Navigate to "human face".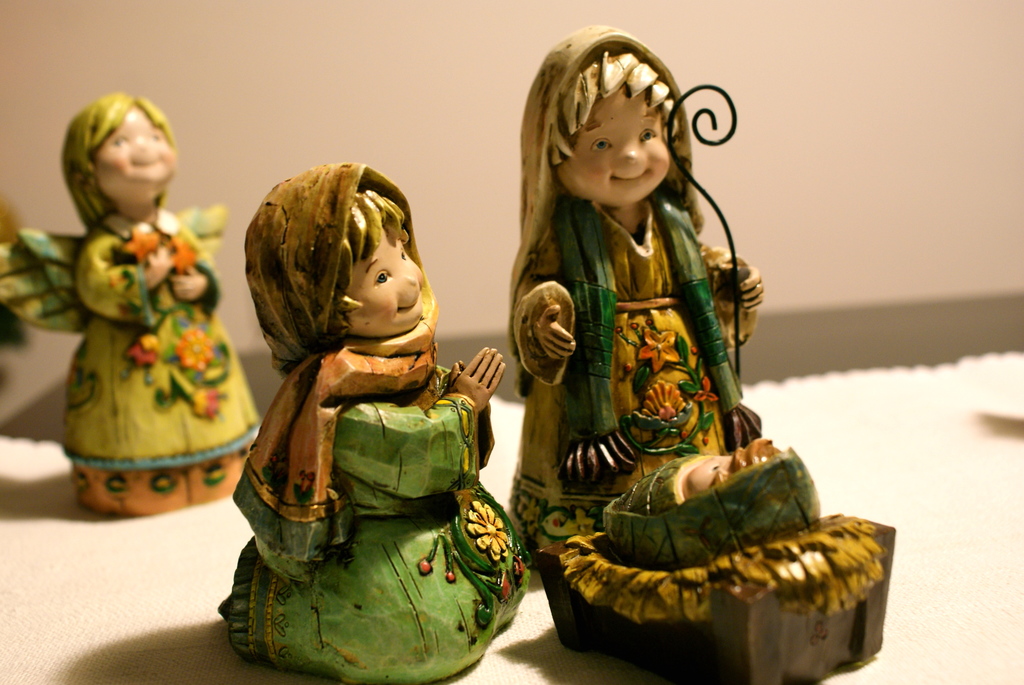
Navigation target: [x1=558, y1=85, x2=671, y2=206].
